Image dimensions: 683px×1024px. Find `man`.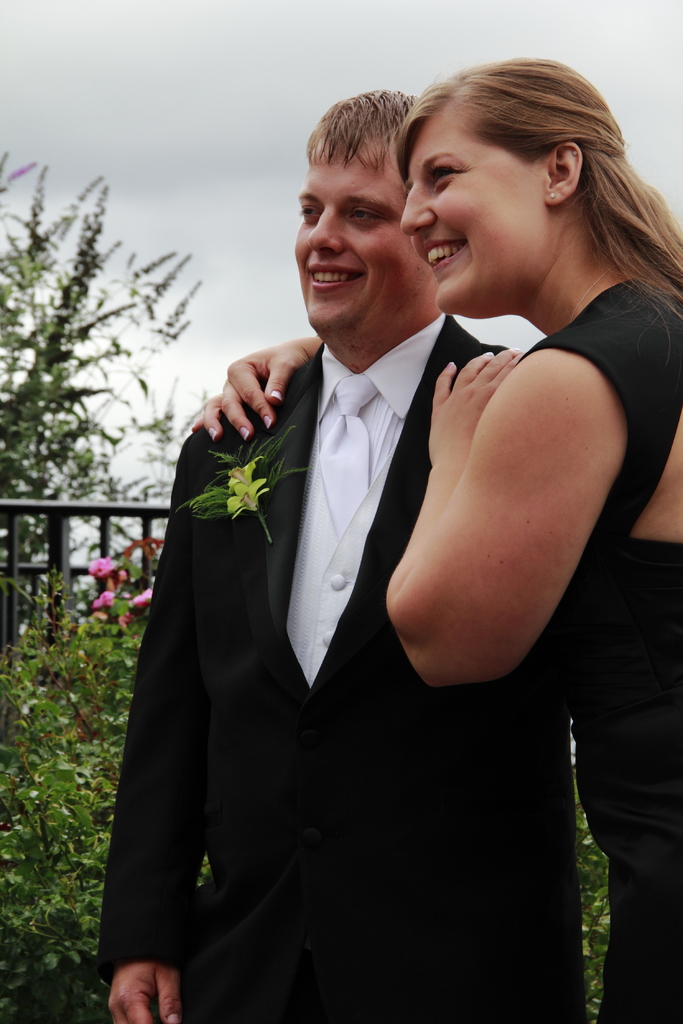
[x1=97, y1=80, x2=579, y2=1023].
